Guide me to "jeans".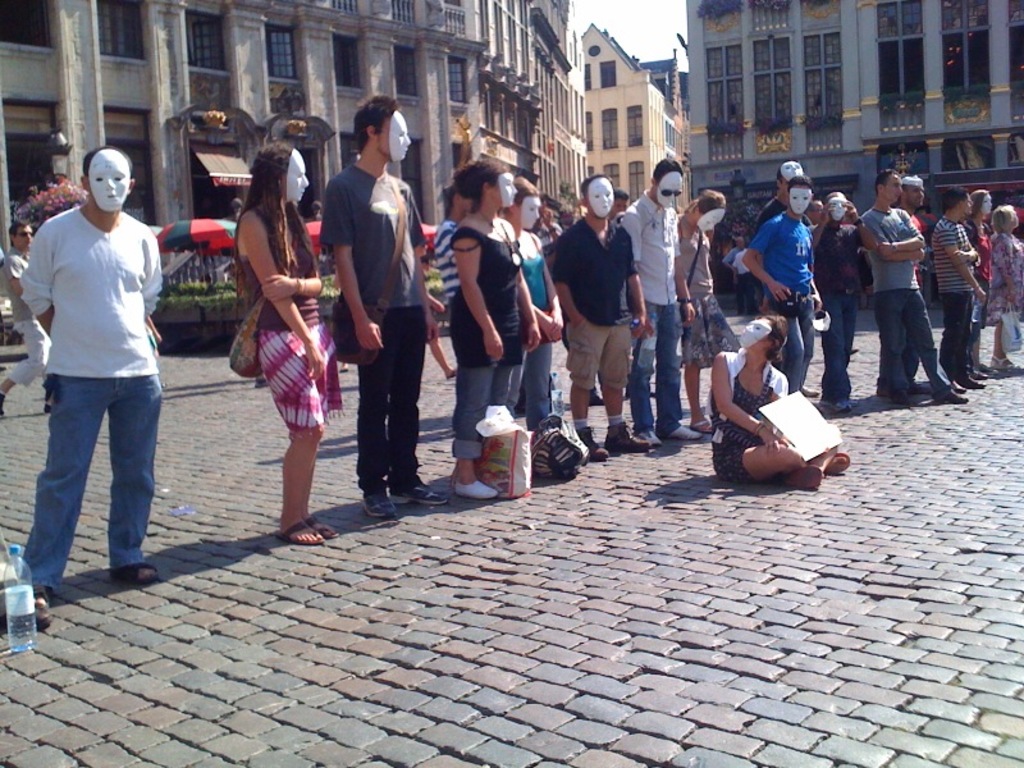
Guidance: locate(17, 378, 159, 590).
